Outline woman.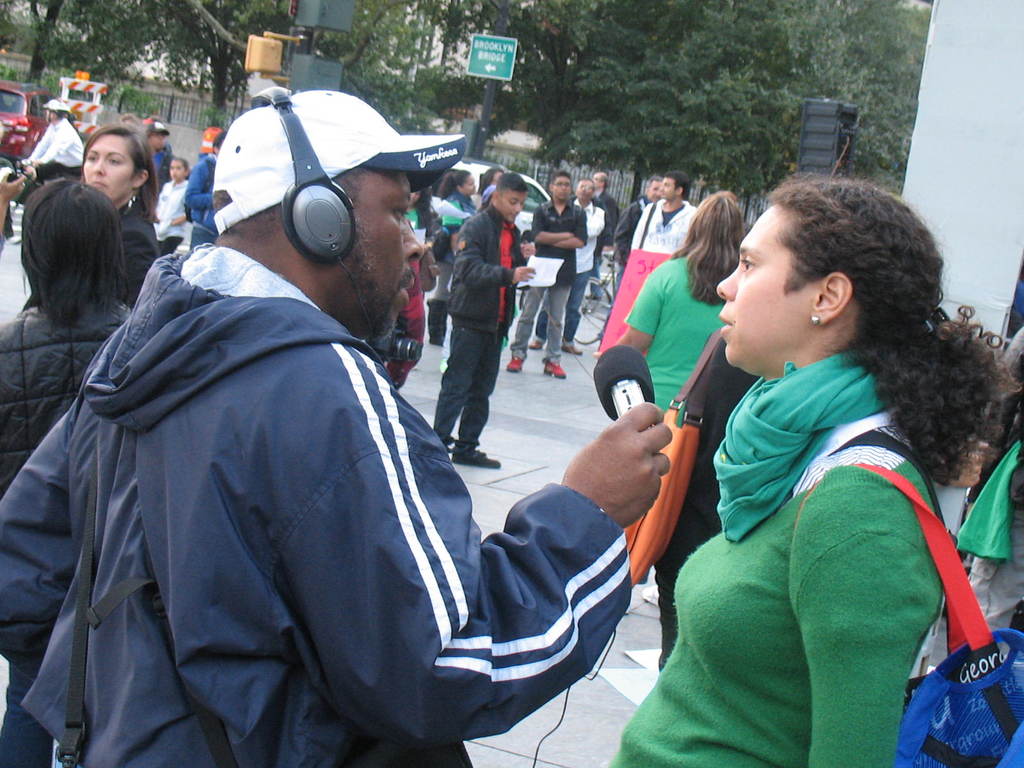
Outline: Rect(589, 189, 752, 672).
